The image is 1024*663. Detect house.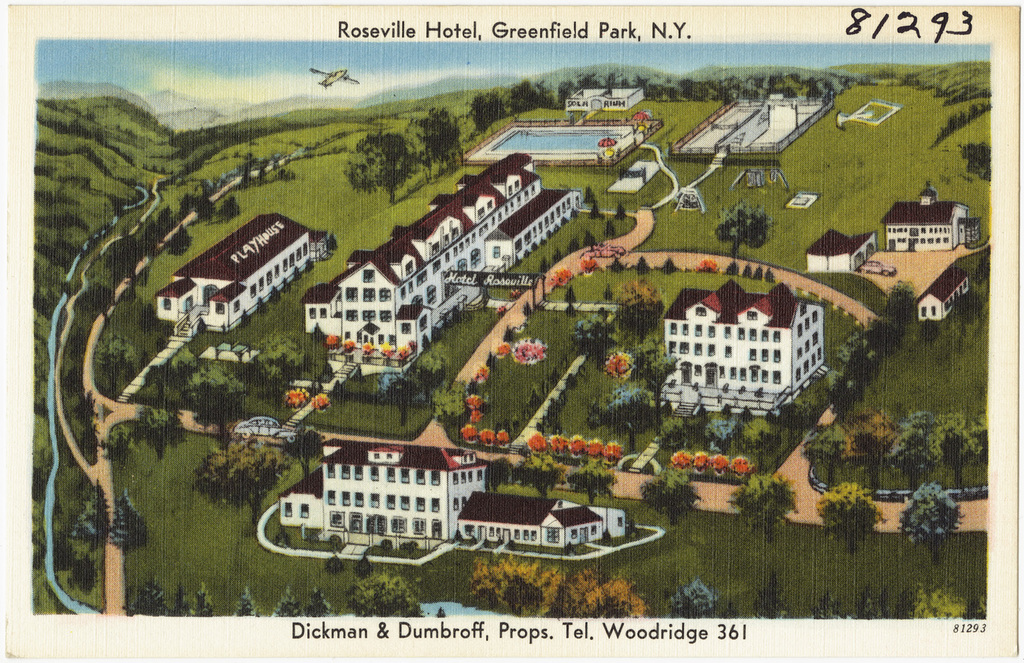
Detection: detection(301, 145, 581, 362).
